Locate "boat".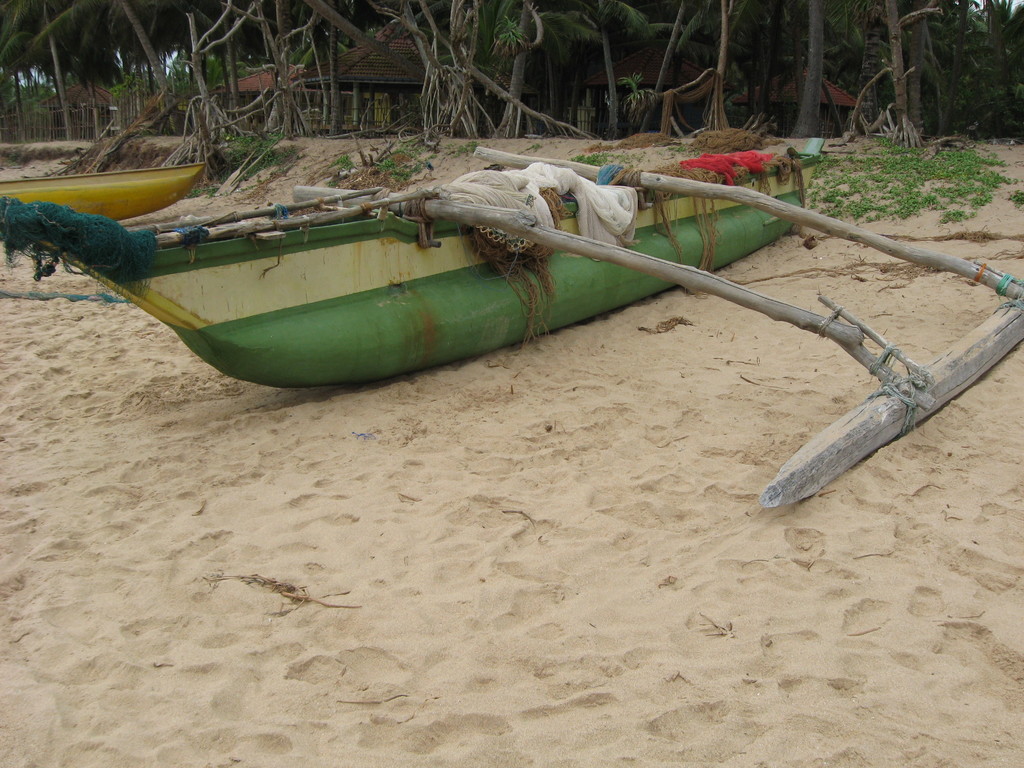
Bounding box: (2,156,209,228).
